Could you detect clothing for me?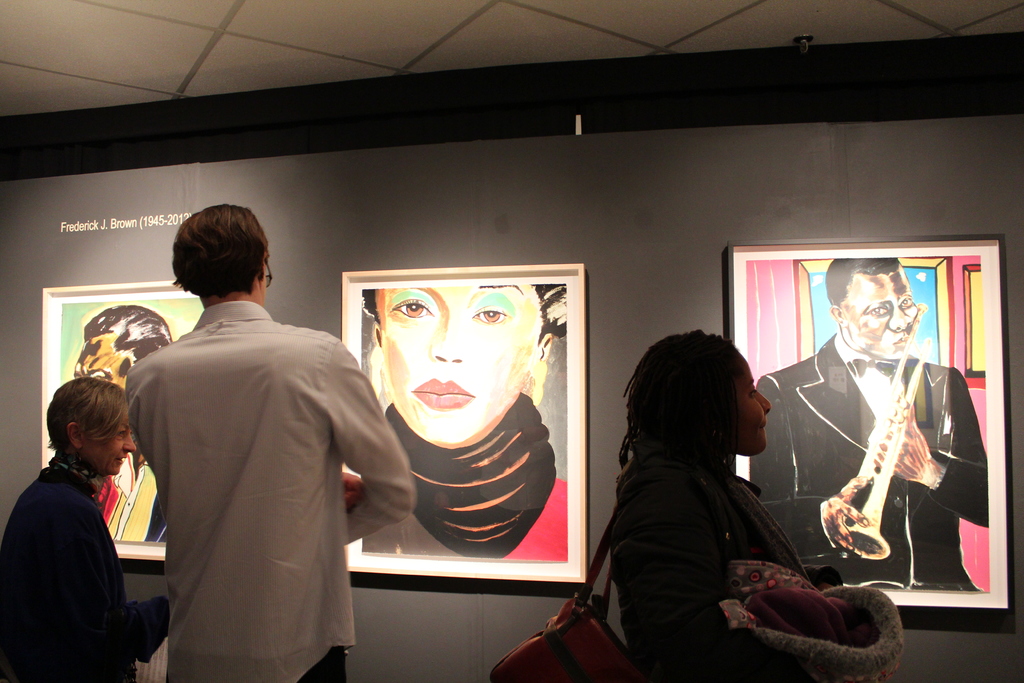
Detection result: l=8, t=447, r=167, b=682.
